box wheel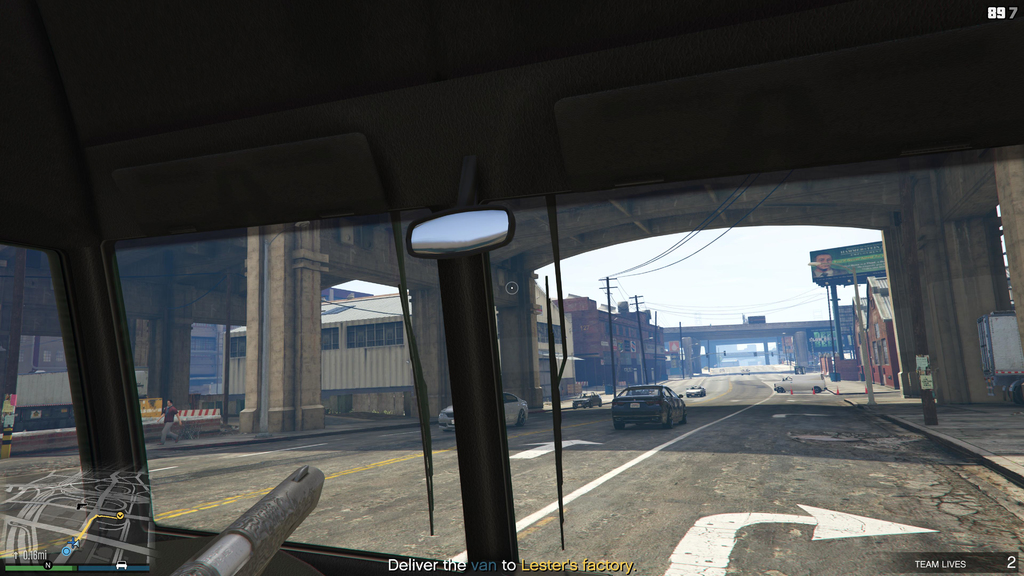
812/386/822/394
